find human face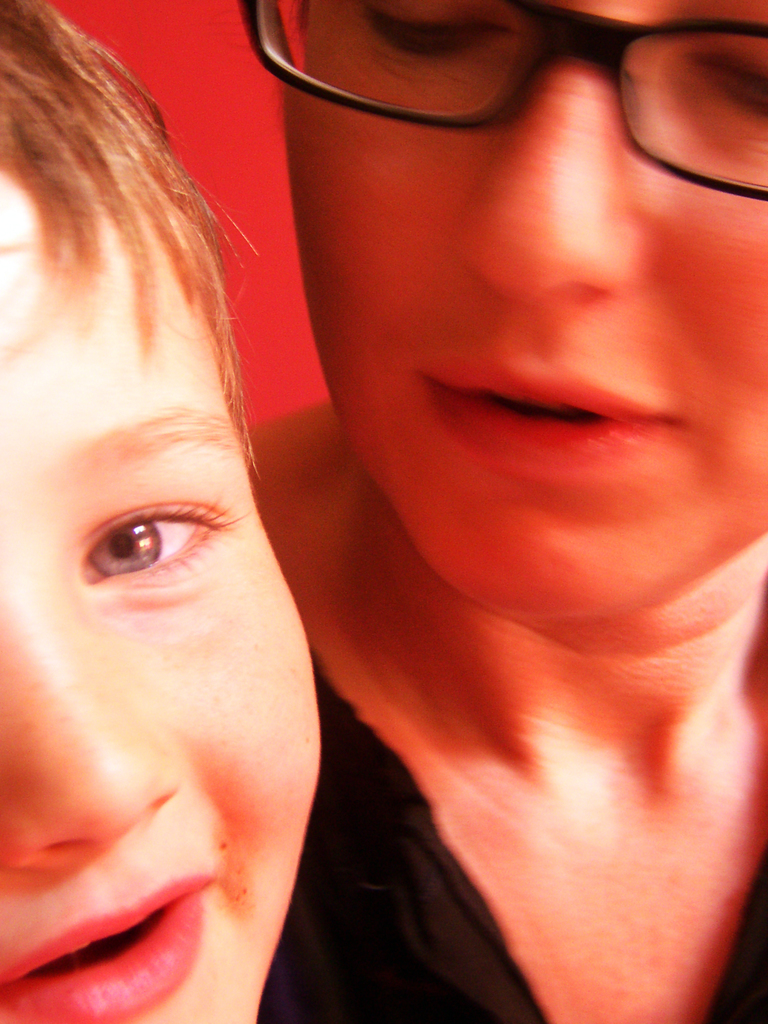
[278, 0, 767, 627]
